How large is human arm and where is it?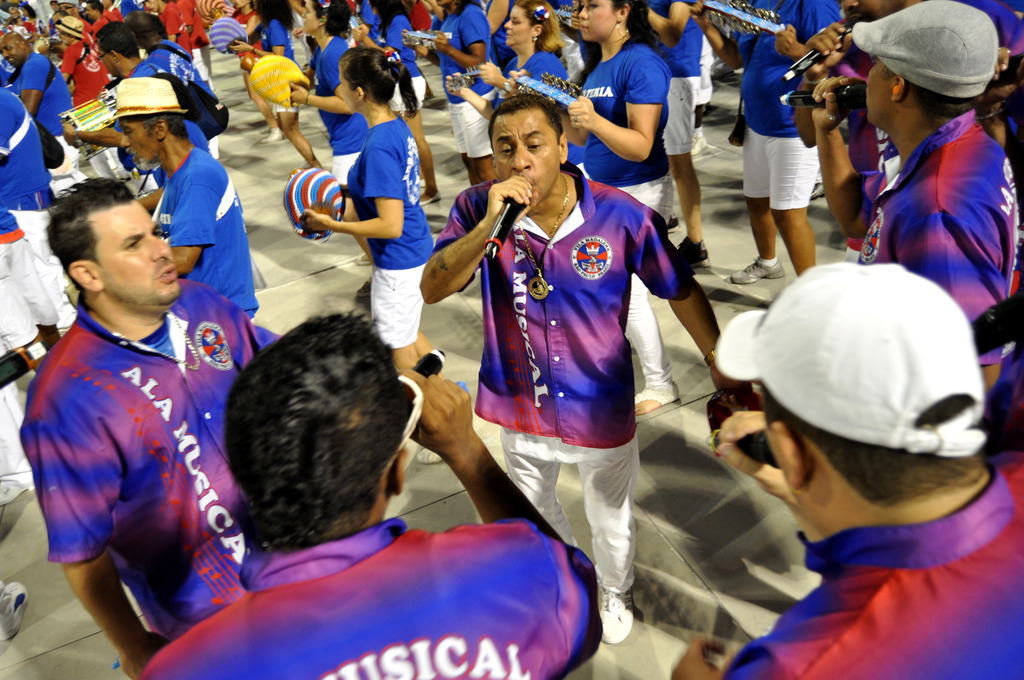
Bounding box: [401,366,600,674].
